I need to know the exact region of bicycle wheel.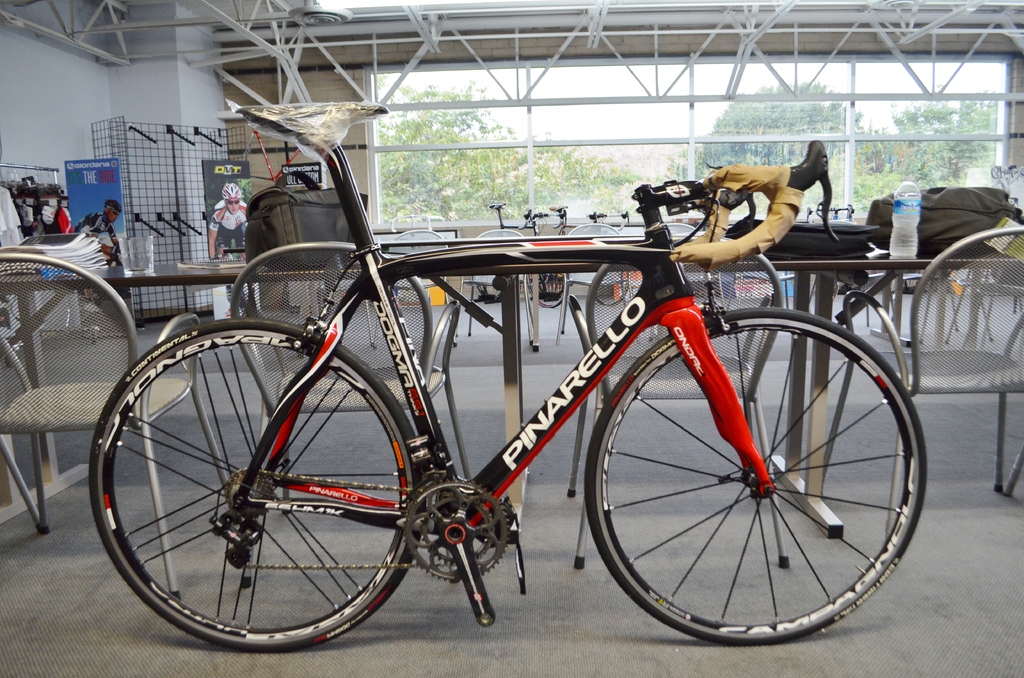
Region: {"left": 88, "top": 314, "right": 429, "bottom": 649}.
